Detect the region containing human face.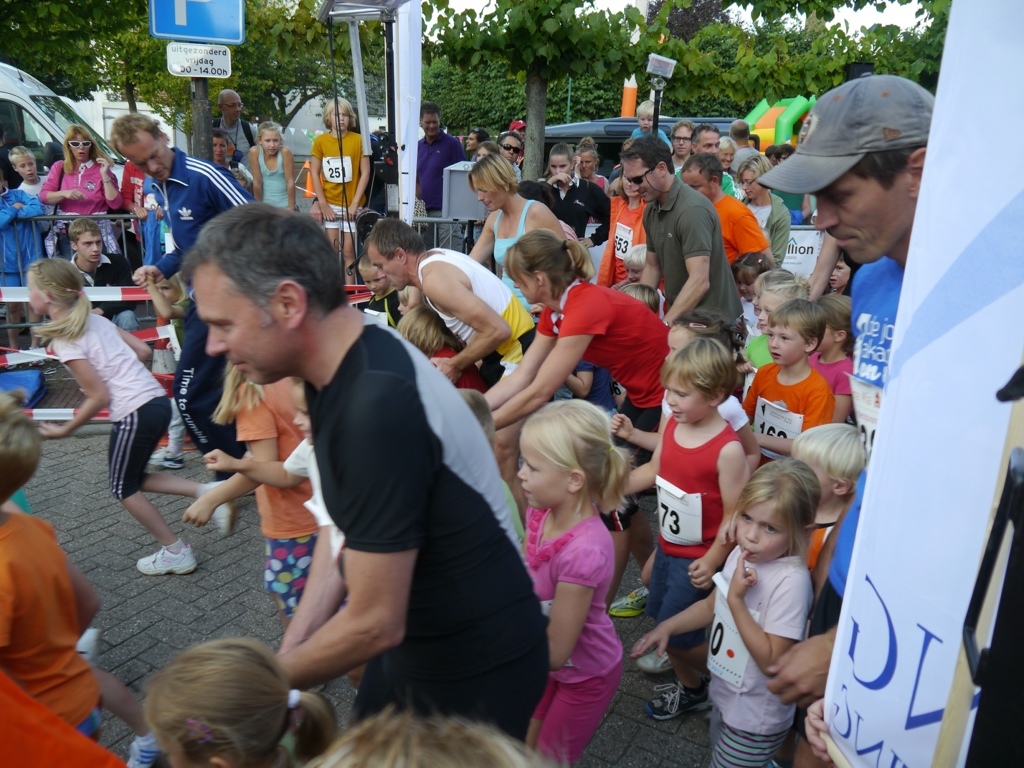
[x1=158, y1=279, x2=177, y2=304].
